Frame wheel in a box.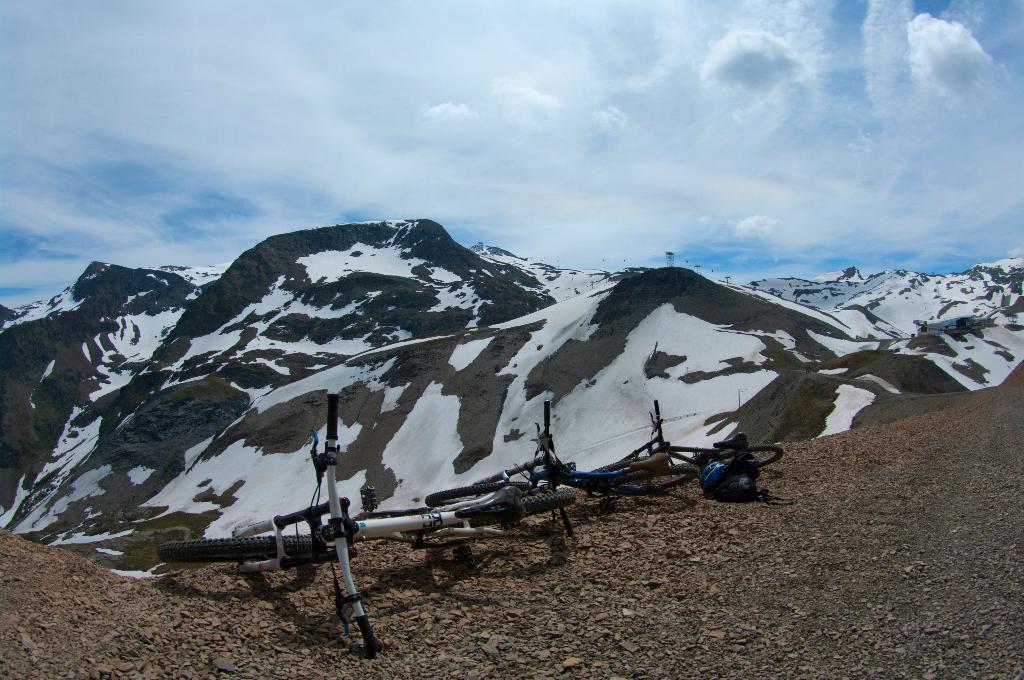
424/479/502/512.
